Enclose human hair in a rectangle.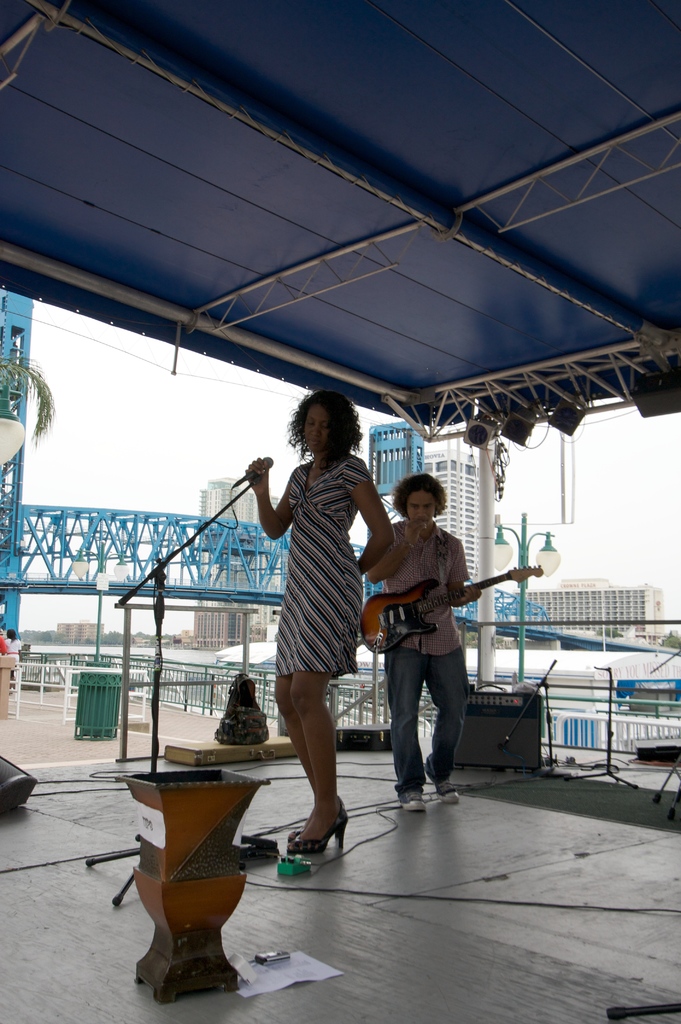
<region>392, 471, 447, 522</region>.
